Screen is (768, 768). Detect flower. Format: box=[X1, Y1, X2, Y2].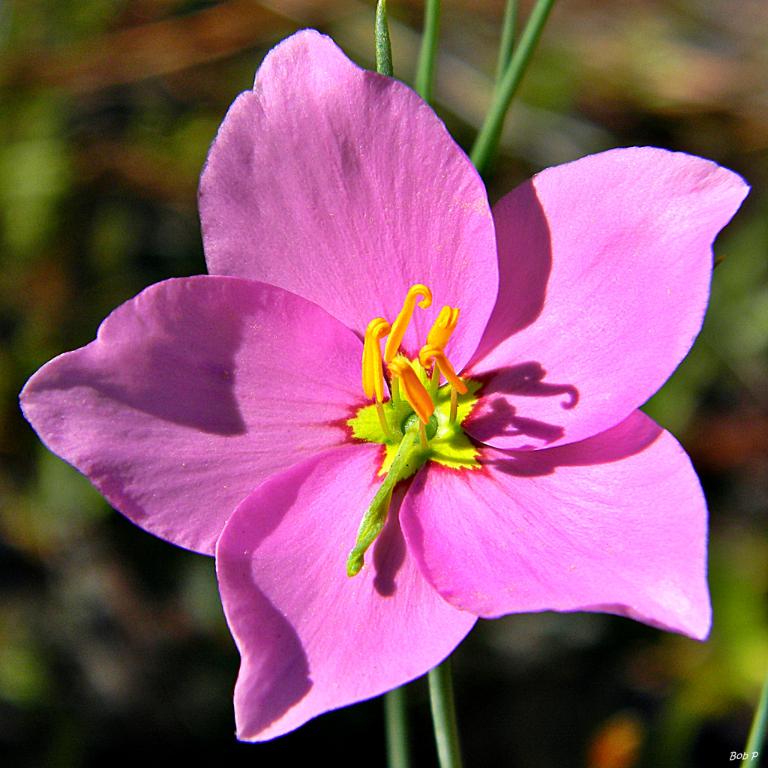
box=[16, 22, 755, 746].
